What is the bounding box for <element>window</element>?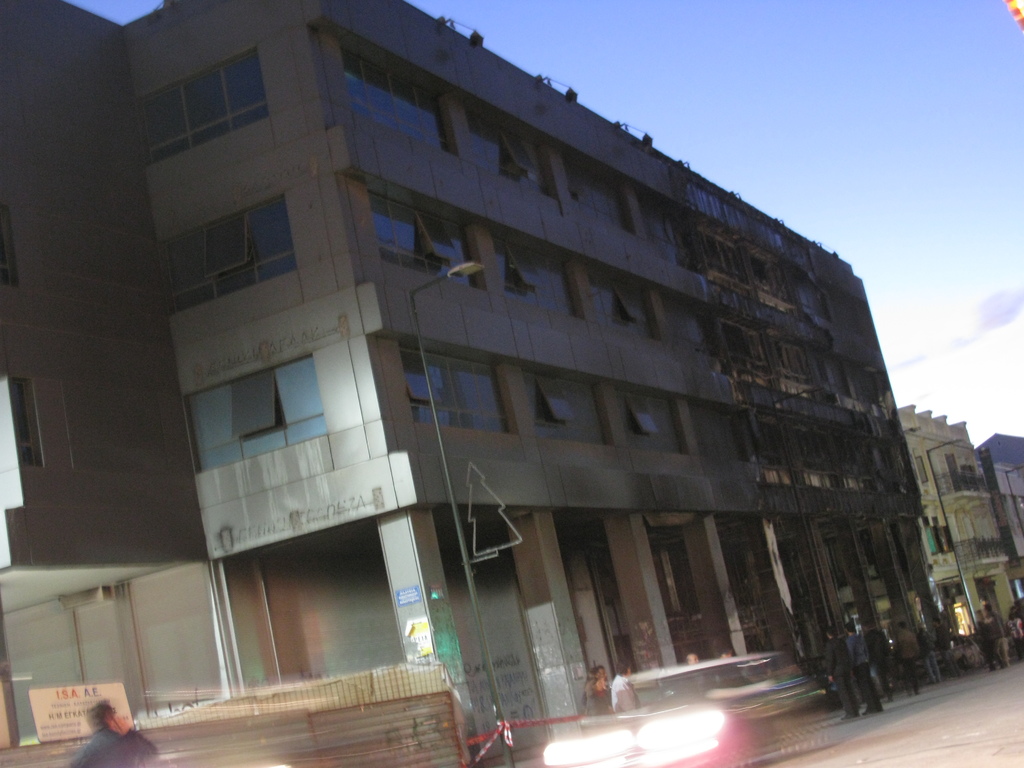
box(143, 65, 285, 170).
